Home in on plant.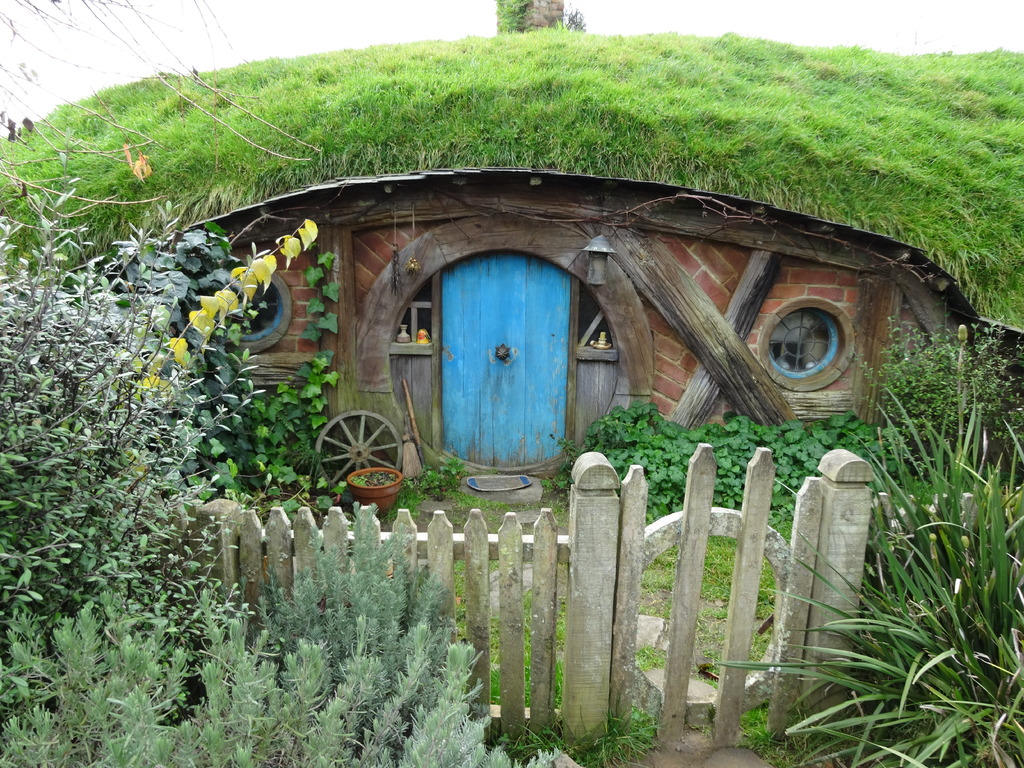
Homed in at (0,495,575,767).
